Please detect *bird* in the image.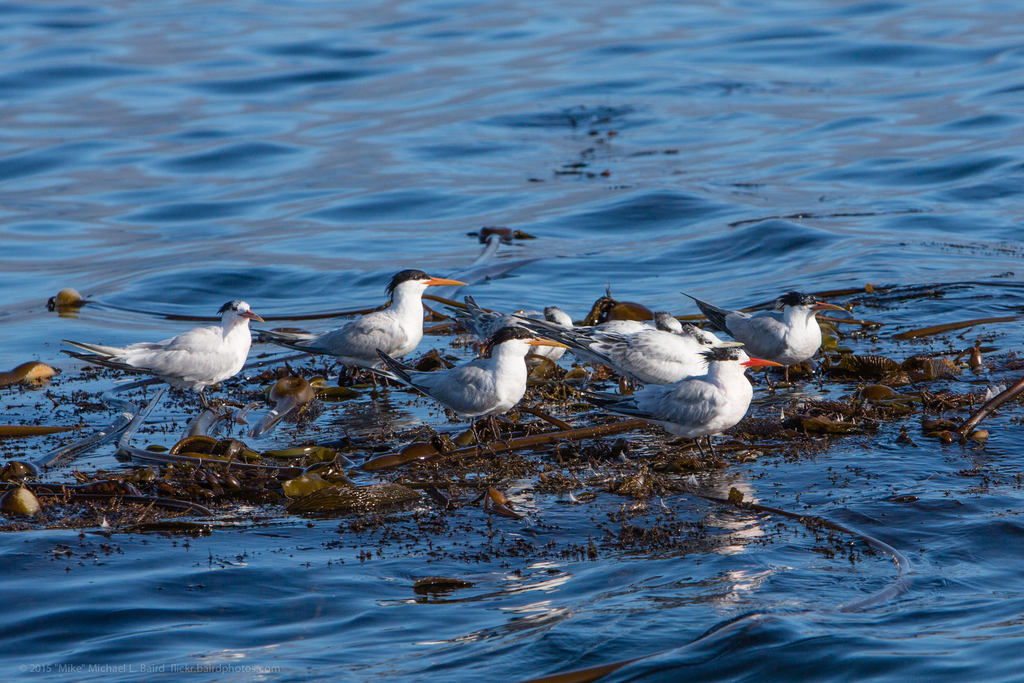
(569,308,683,338).
